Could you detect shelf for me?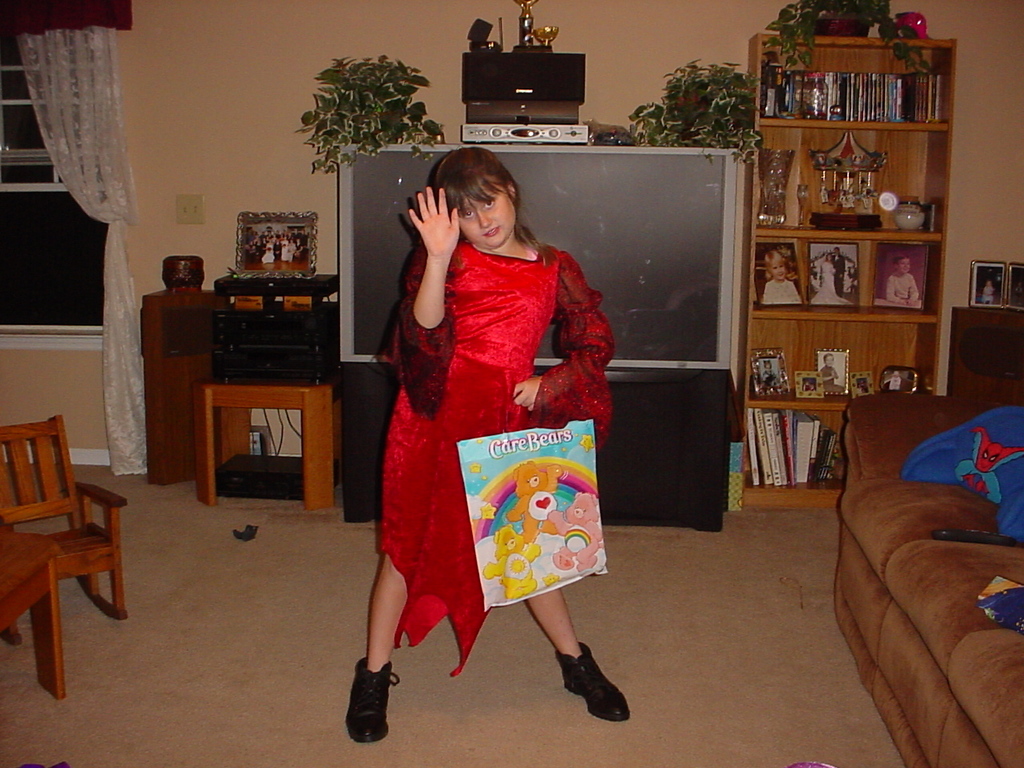
Detection result: 946, 306, 1023, 341.
